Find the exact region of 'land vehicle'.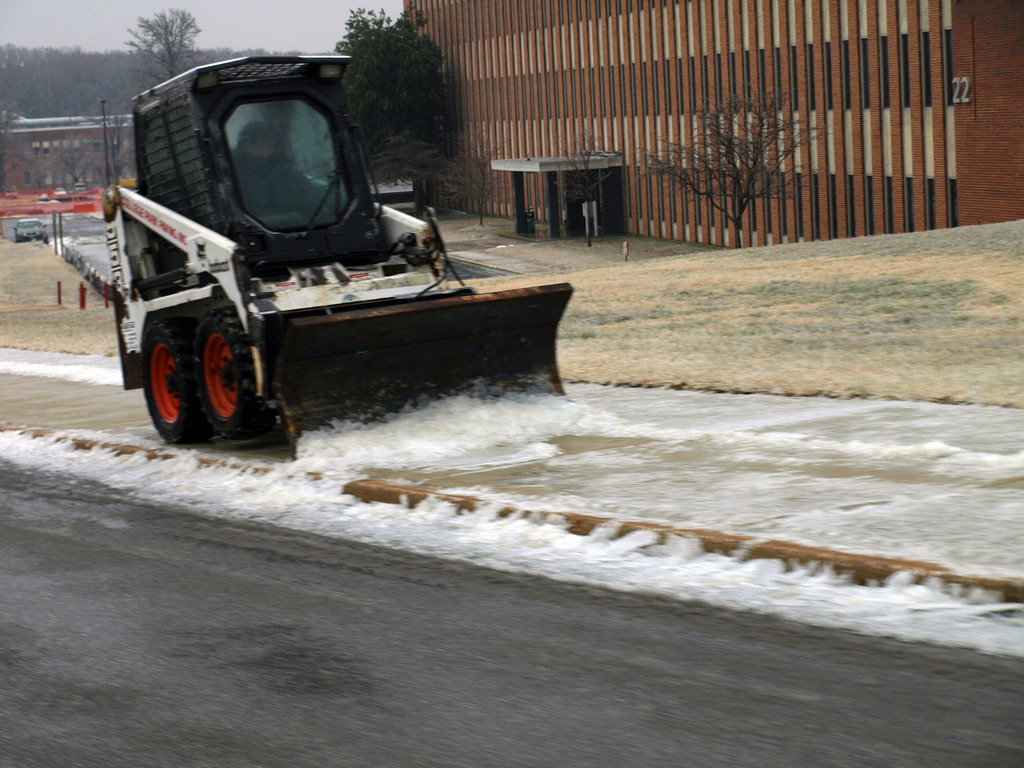
Exact region: 95,36,573,440.
